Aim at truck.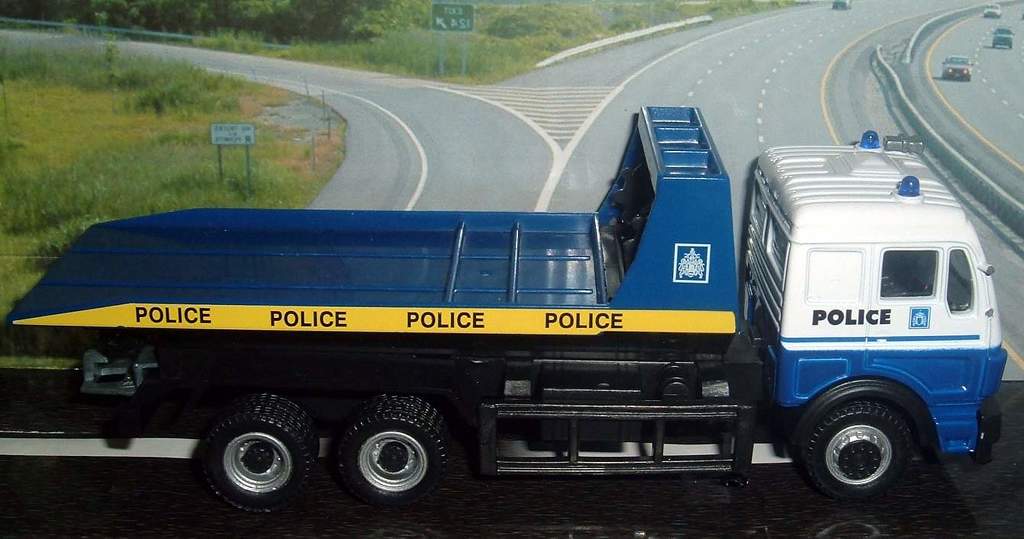
Aimed at pyautogui.locateOnScreen(23, 117, 964, 503).
